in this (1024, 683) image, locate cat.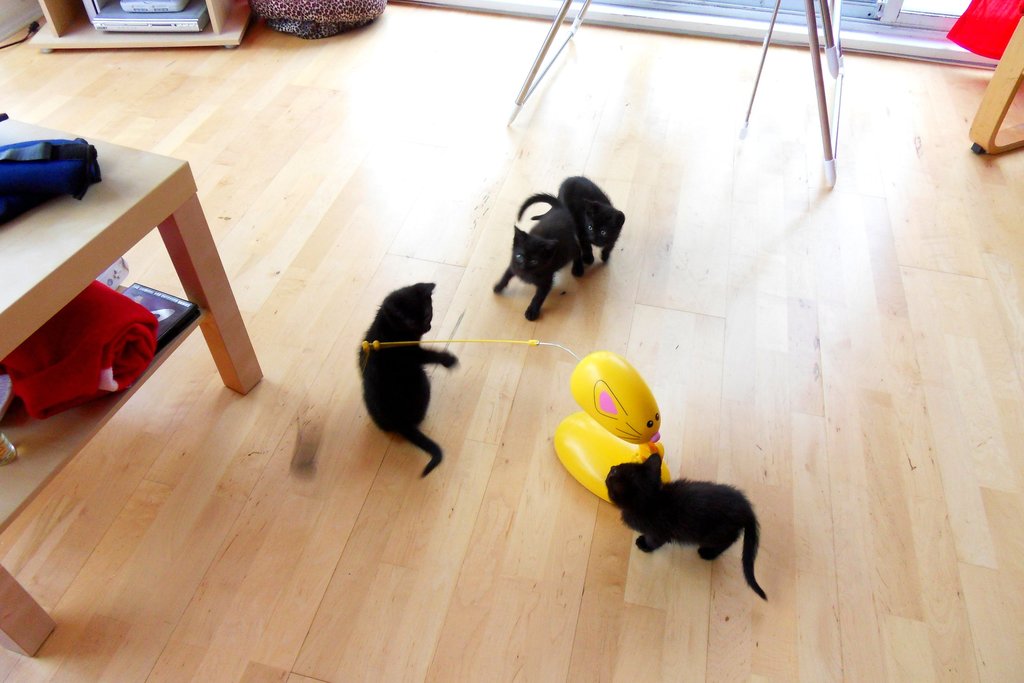
Bounding box: {"x1": 516, "y1": 173, "x2": 626, "y2": 265}.
